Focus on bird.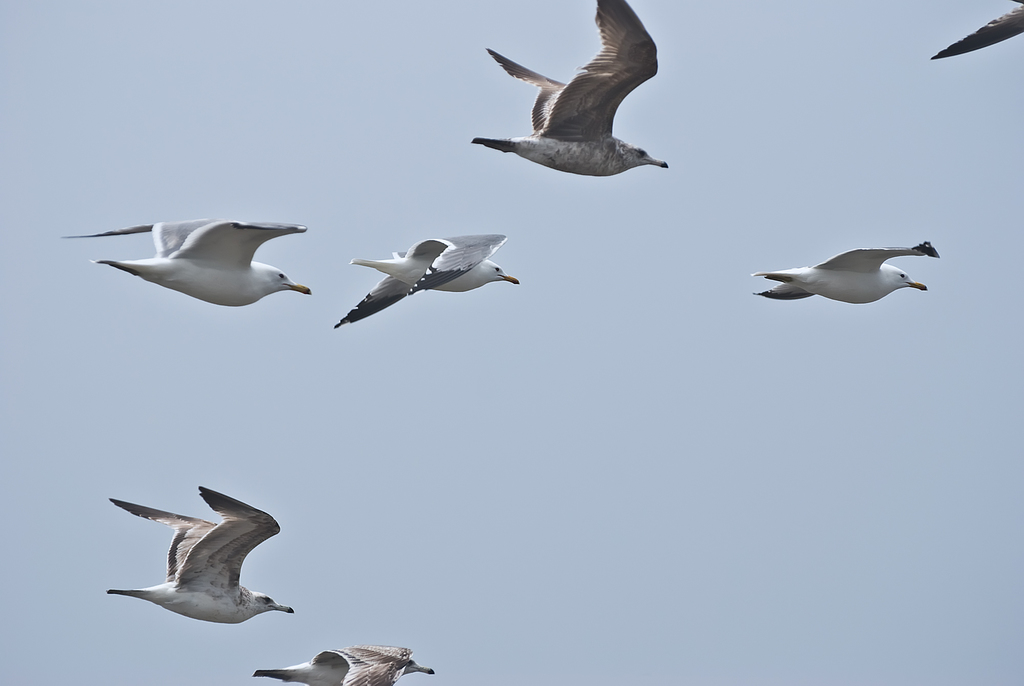
Focused at bbox=[104, 487, 312, 625].
